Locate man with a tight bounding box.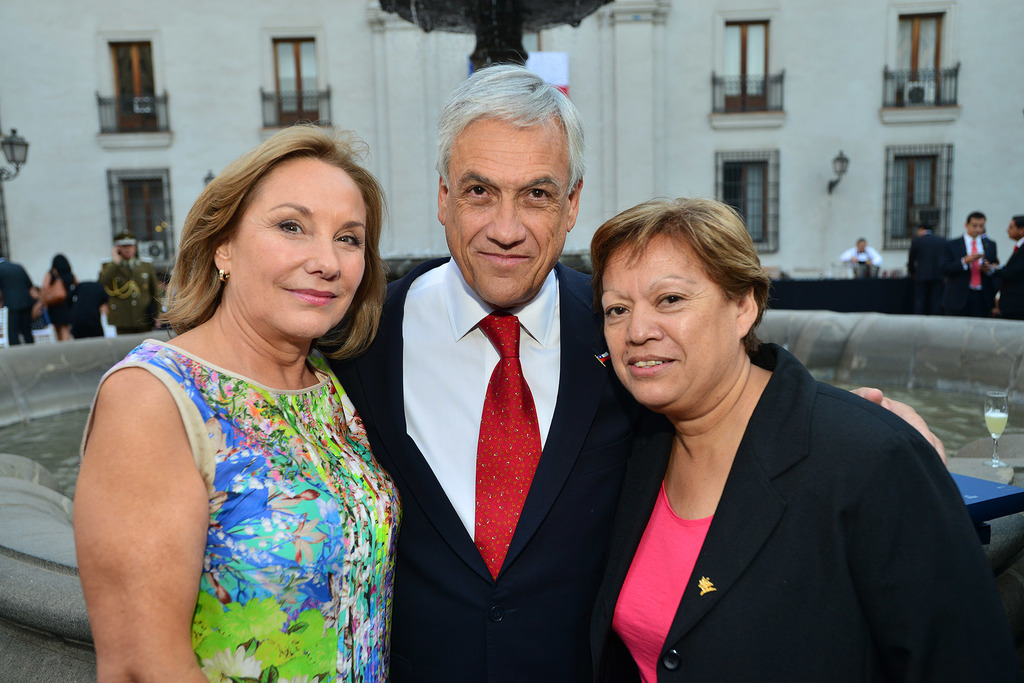
<region>430, 140, 948, 667</region>.
